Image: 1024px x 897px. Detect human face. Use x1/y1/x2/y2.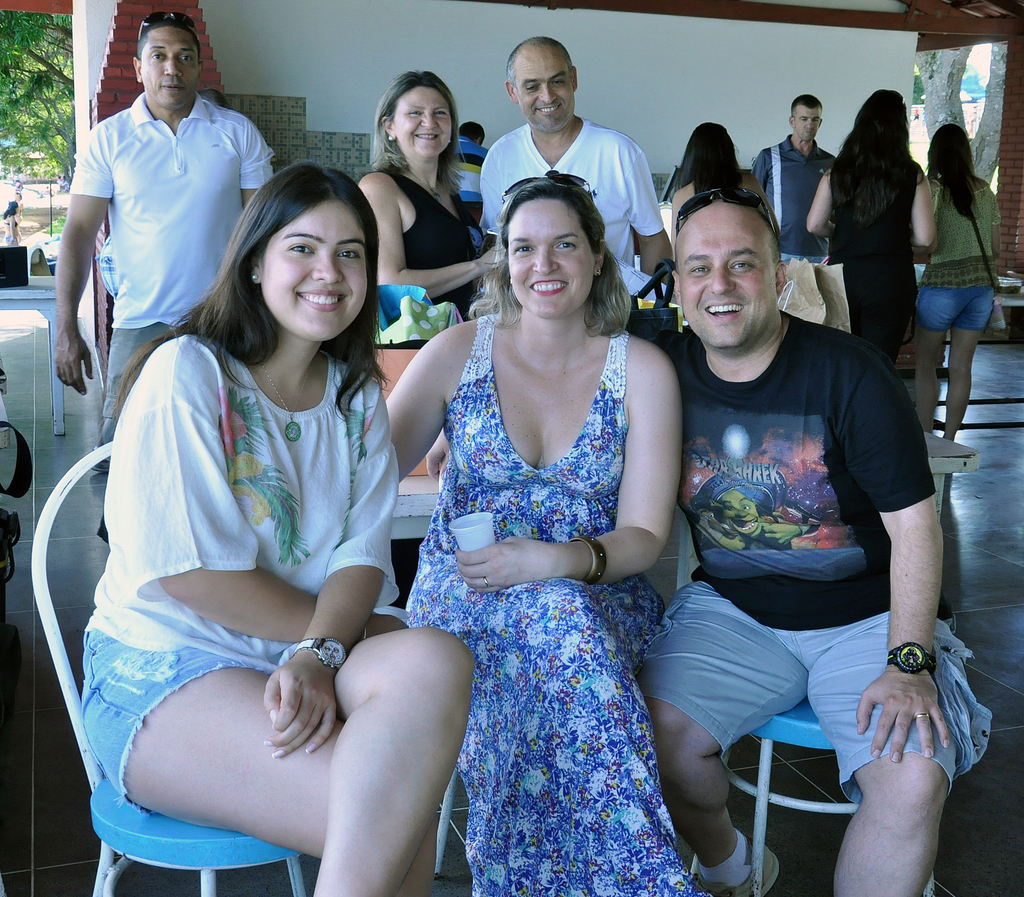
794/106/820/141.
